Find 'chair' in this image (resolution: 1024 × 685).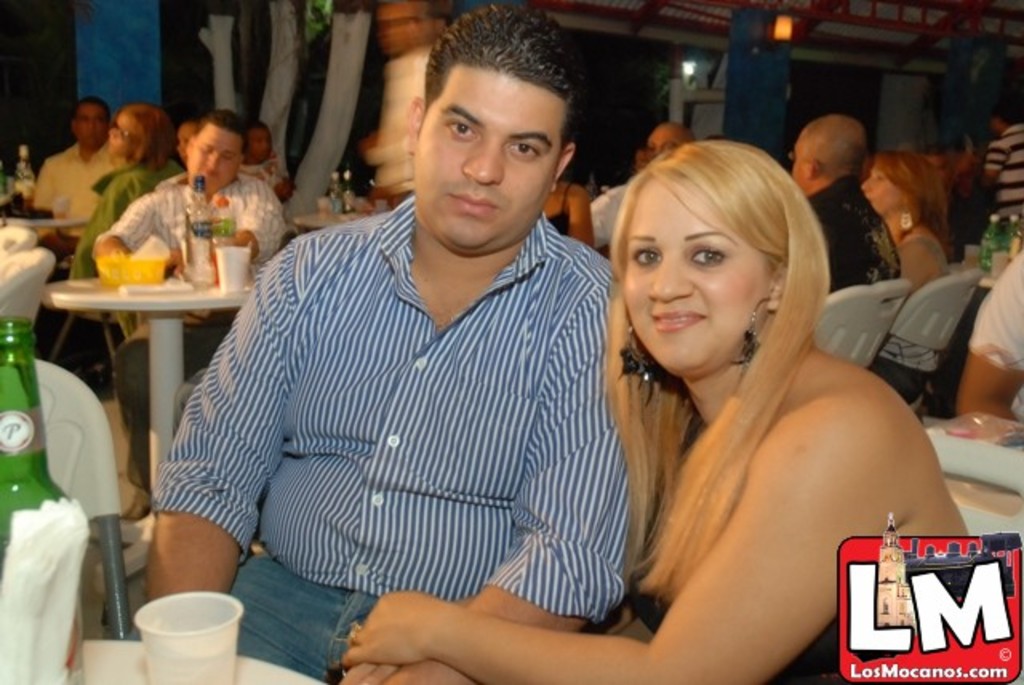
pyautogui.locateOnScreen(872, 267, 984, 424).
